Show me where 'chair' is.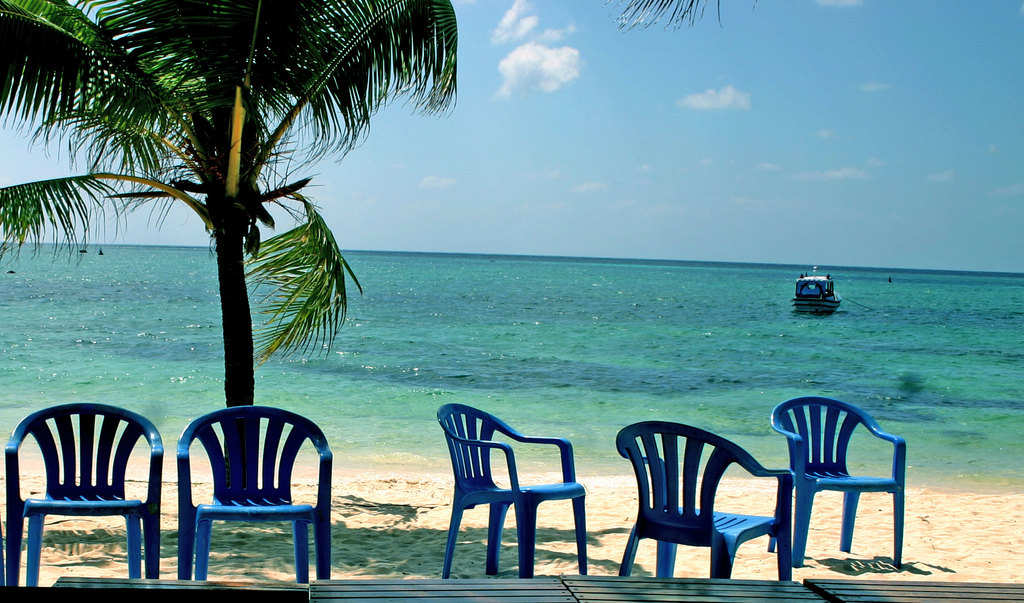
'chair' is at {"left": 765, "top": 391, "right": 912, "bottom": 581}.
